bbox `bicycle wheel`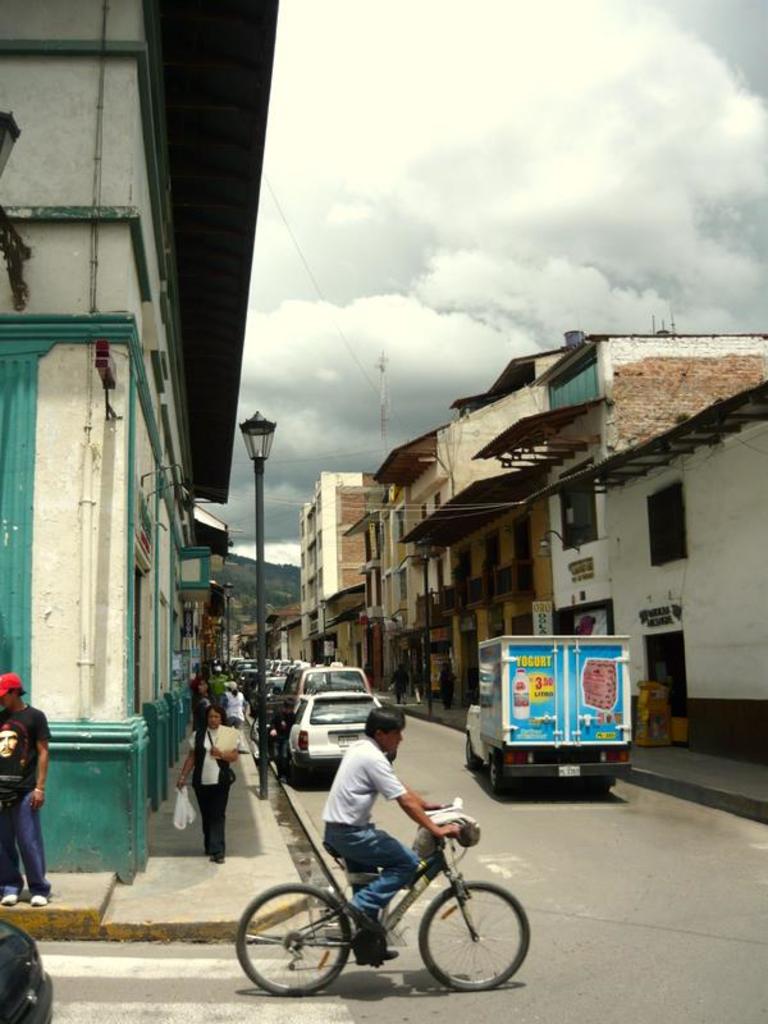
(x1=419, y1=876, x2=531, y2=997)
